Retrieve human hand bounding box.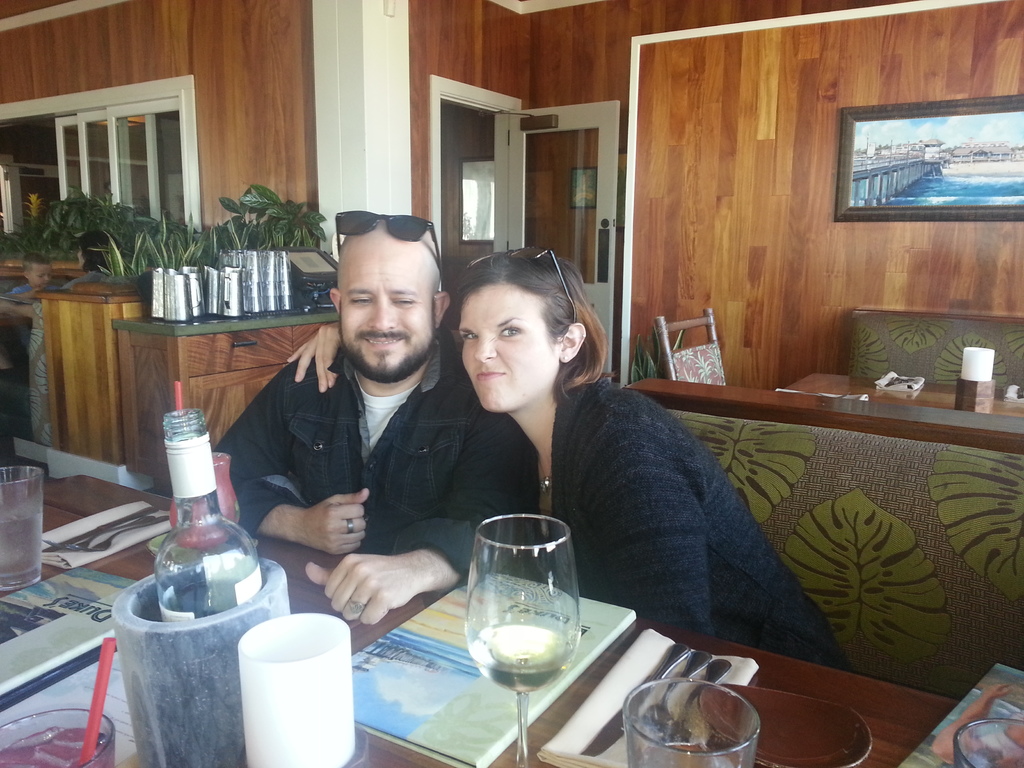
Bounding box: region(287, 323, 346, 397).
